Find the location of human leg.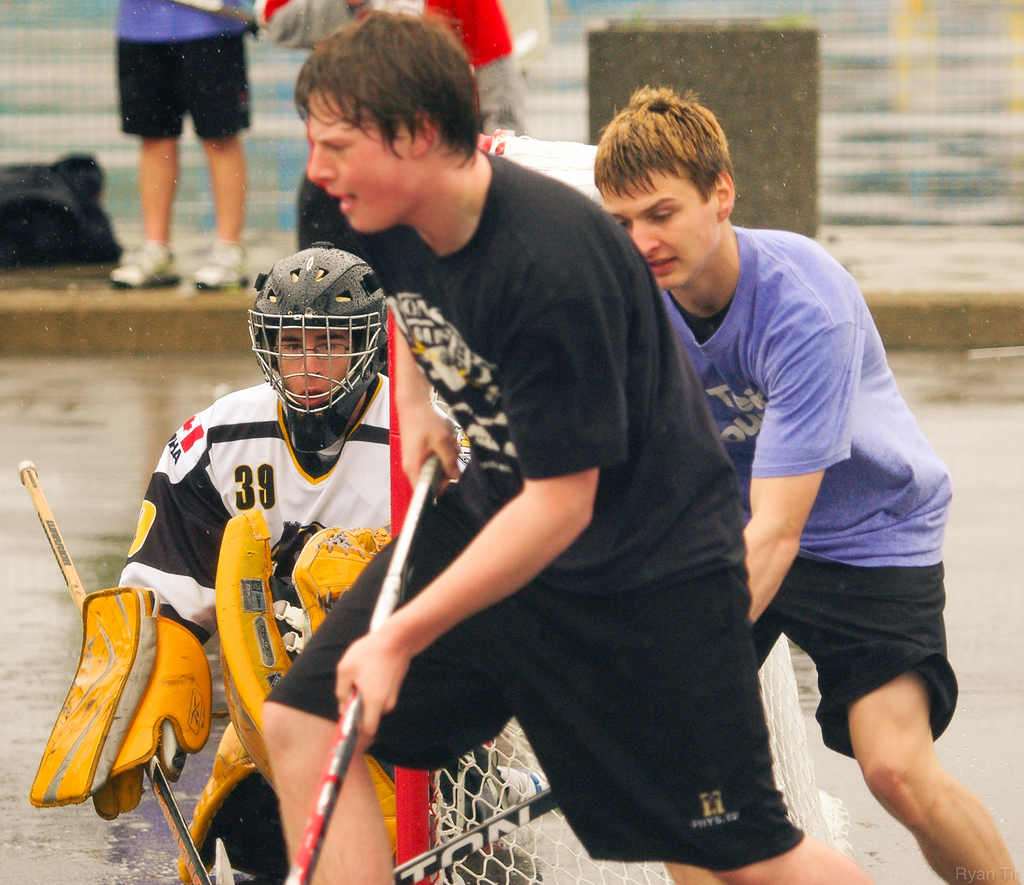
Location: {"left": 843, "top": 678, "right": 1021, "bottom": 884}.
